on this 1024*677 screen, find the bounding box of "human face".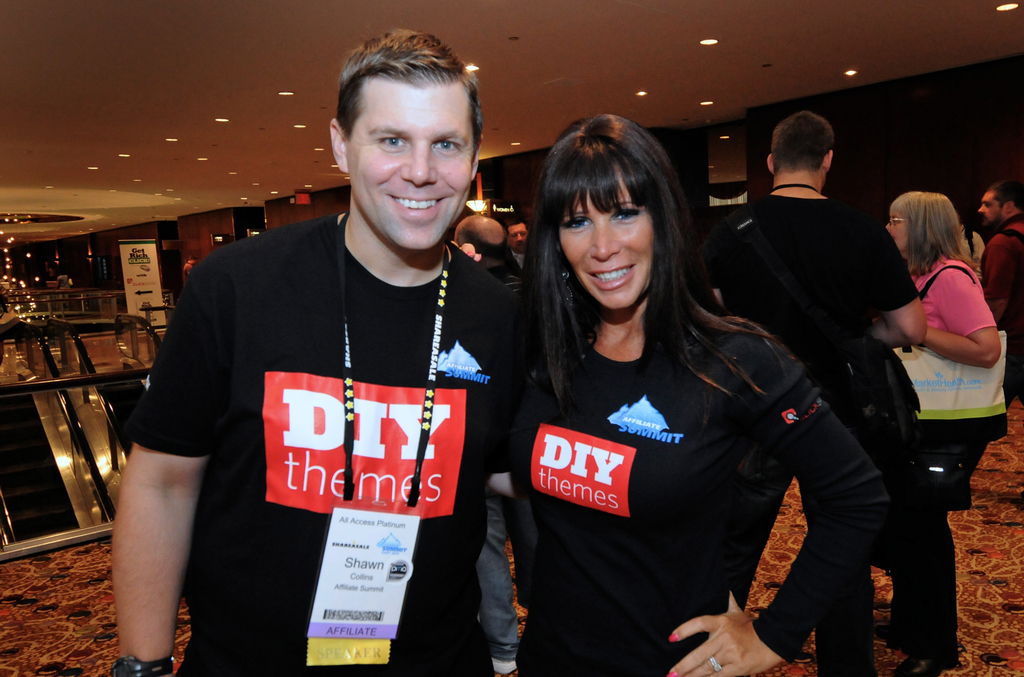
Bounding box: <box>886,207,911,250</box>.
